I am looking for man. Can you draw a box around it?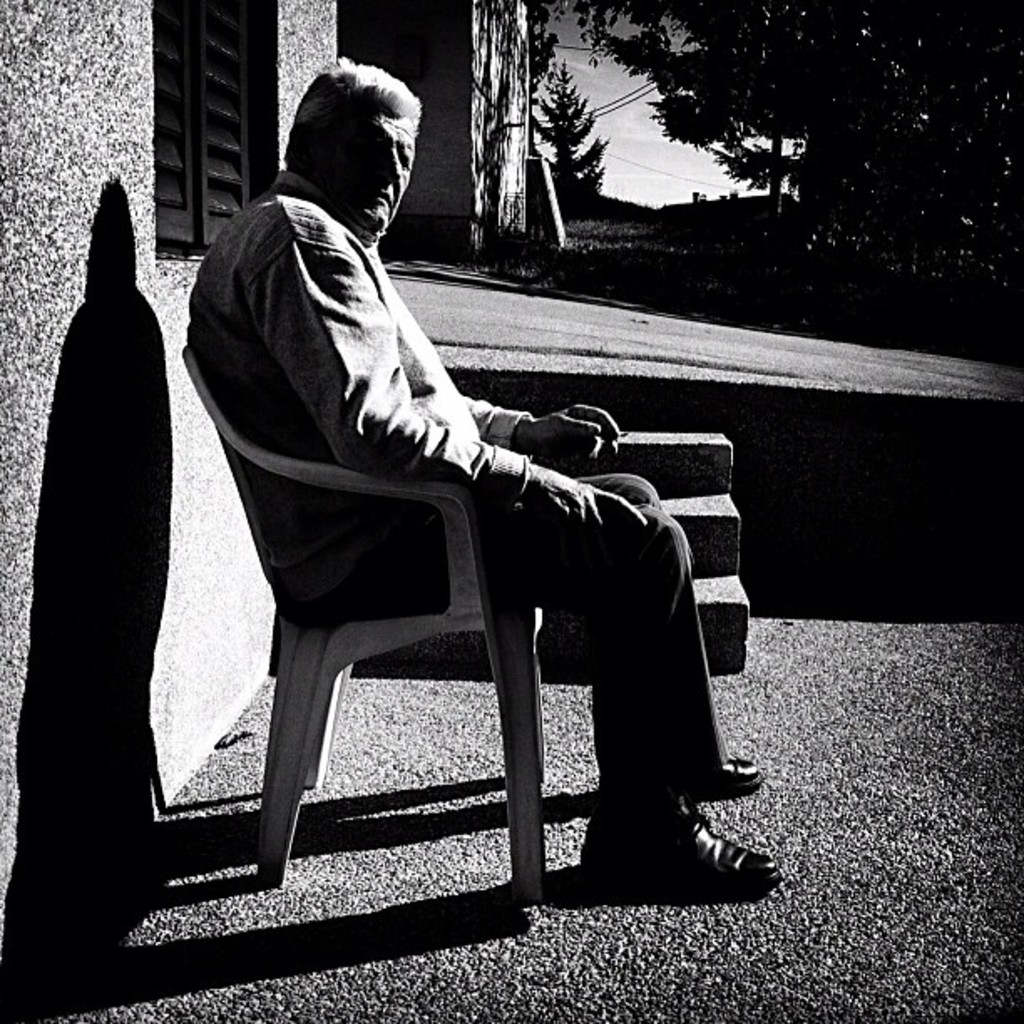
Sure, the bounding box is 191/54/778/892.
